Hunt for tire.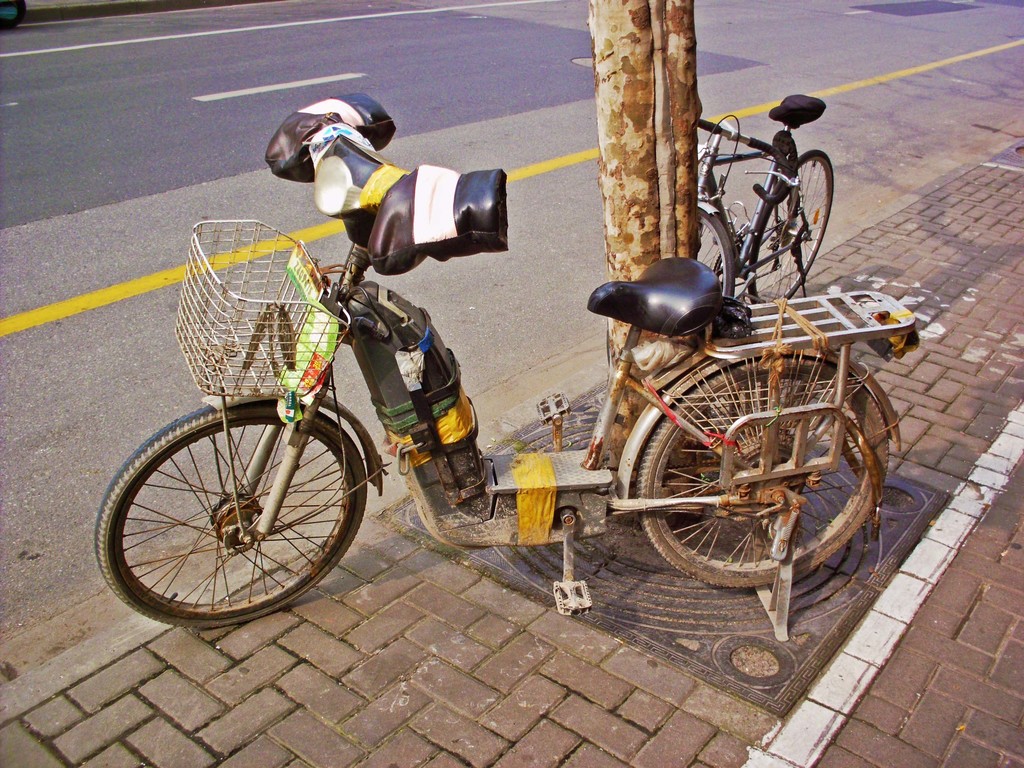
Hunted down at locate(95, 403, 369, 626).
